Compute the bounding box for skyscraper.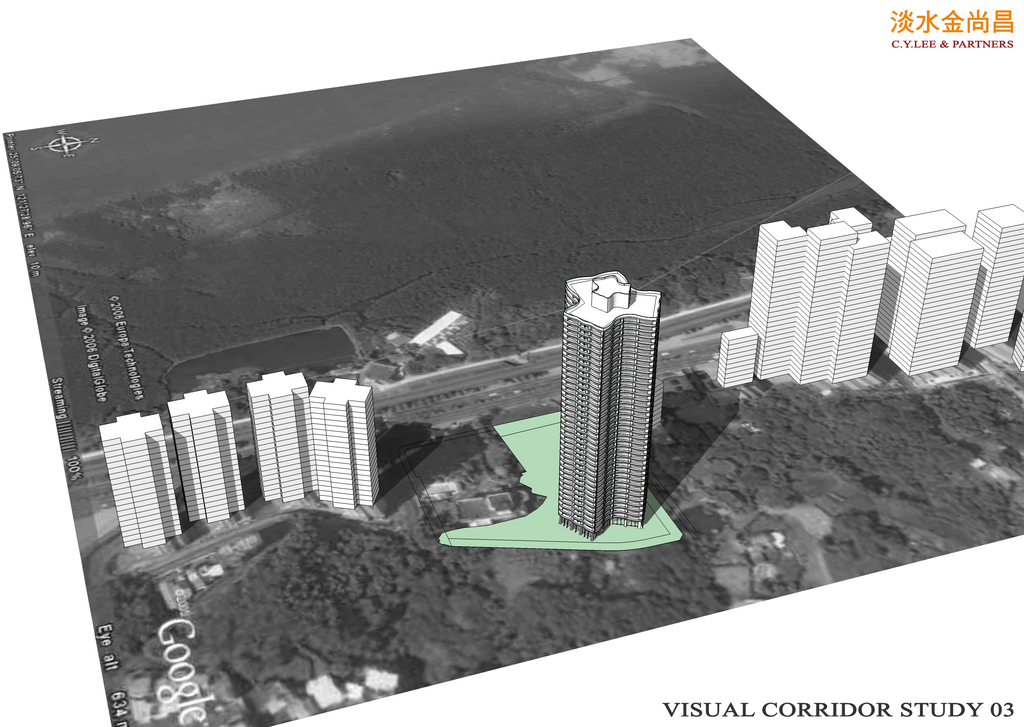
<bbox>99, 413, 188, 553</bbox>.
